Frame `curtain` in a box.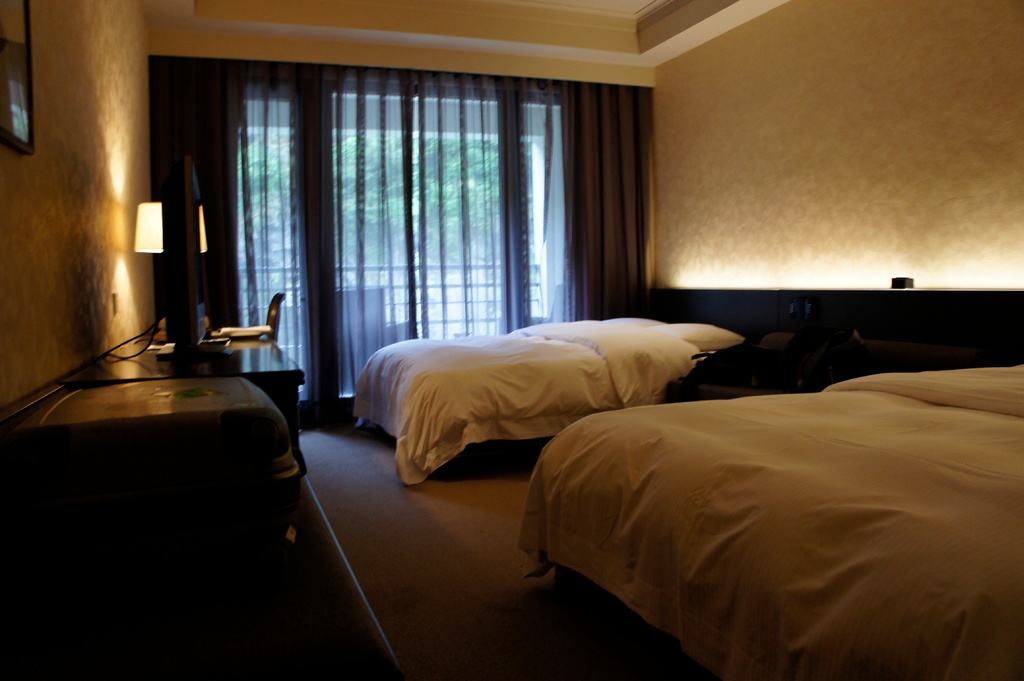
bbox=(170, 35, 659, 407).
